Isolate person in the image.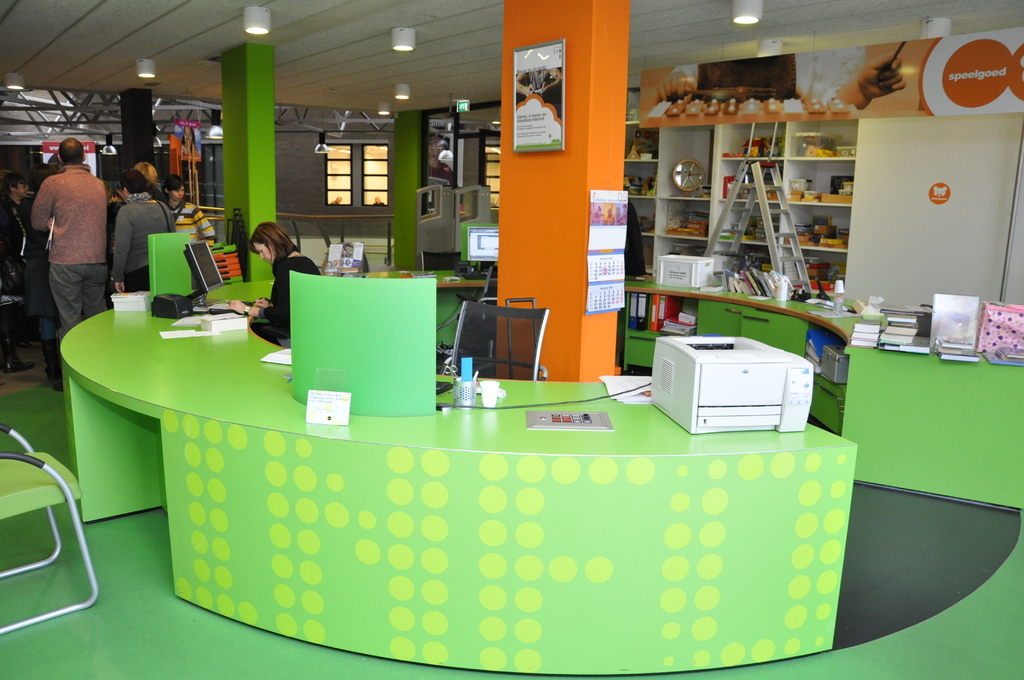
Isolated region: bbox(109, 168, 177, 295).
